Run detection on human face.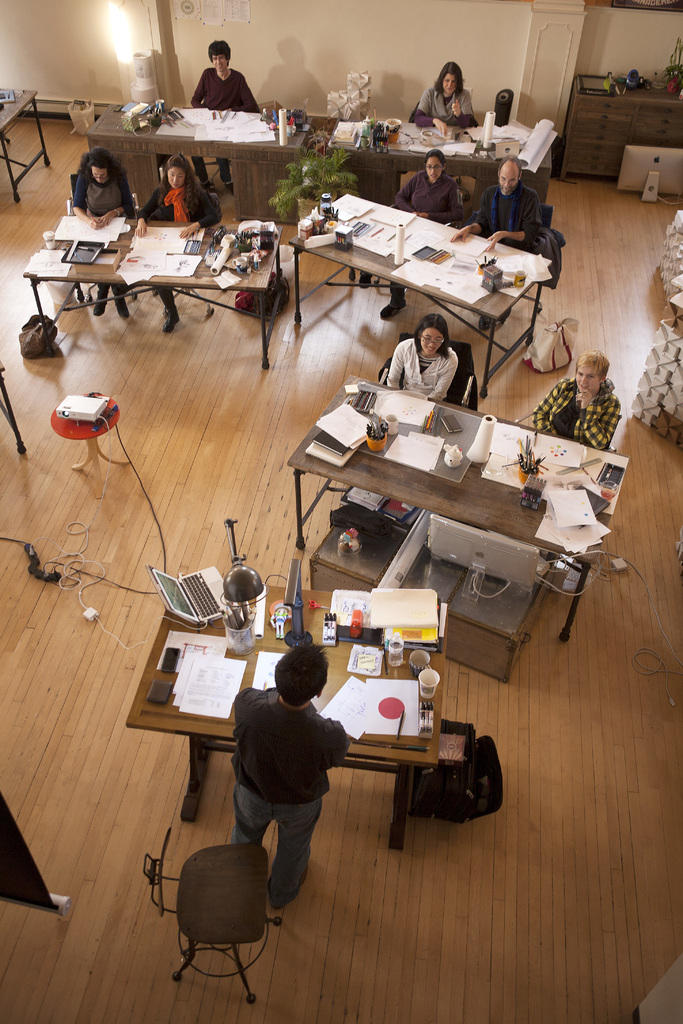
Result: x1=167, y1=161, x2=186, y2=189.
